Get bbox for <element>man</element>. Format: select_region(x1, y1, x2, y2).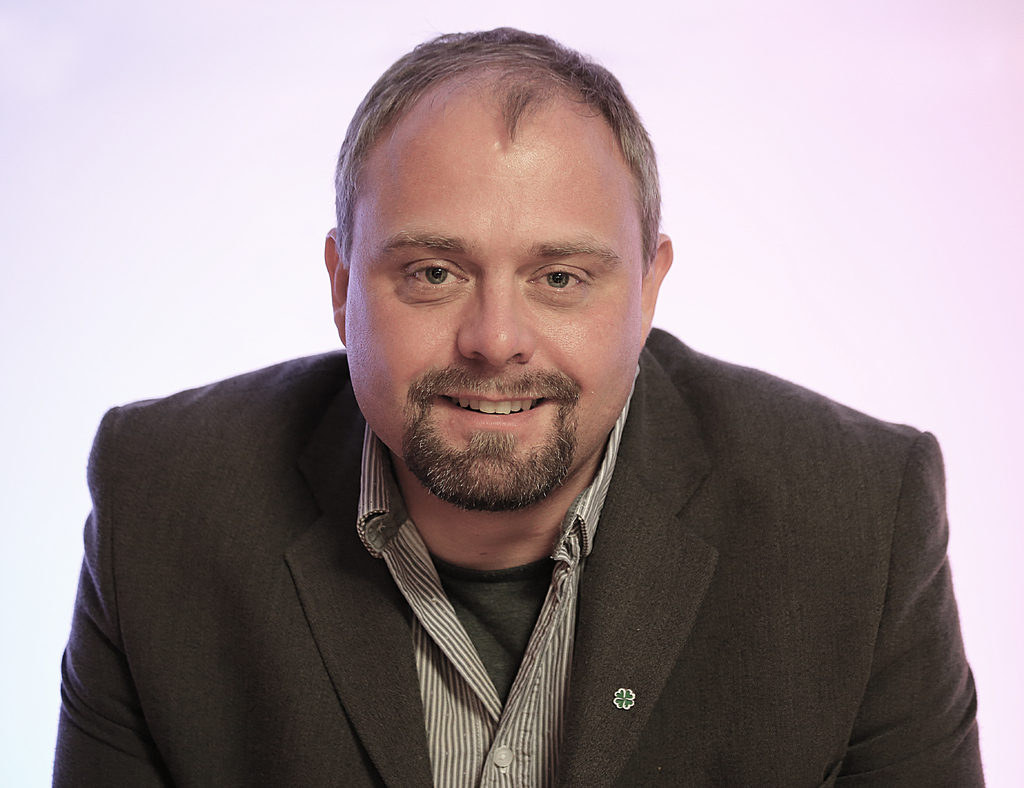
select_region(18, 92, 1004, 776).
